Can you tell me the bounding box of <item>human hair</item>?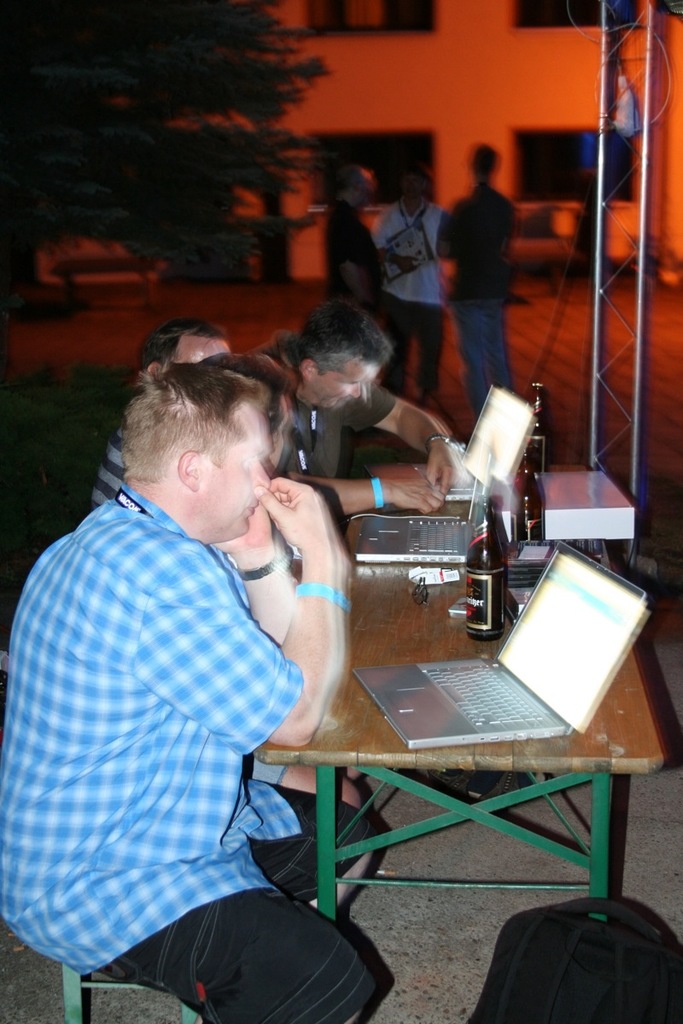
<box>201,351,289,430</box>.
